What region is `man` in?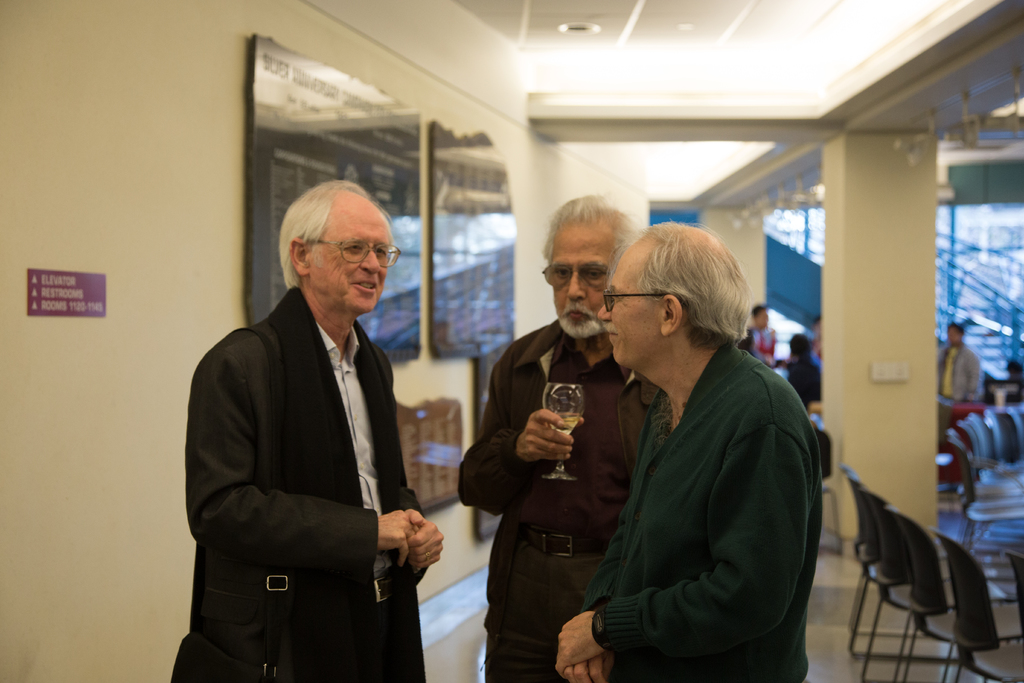
[x1=933, y1=324, x2=992, y2=508].
